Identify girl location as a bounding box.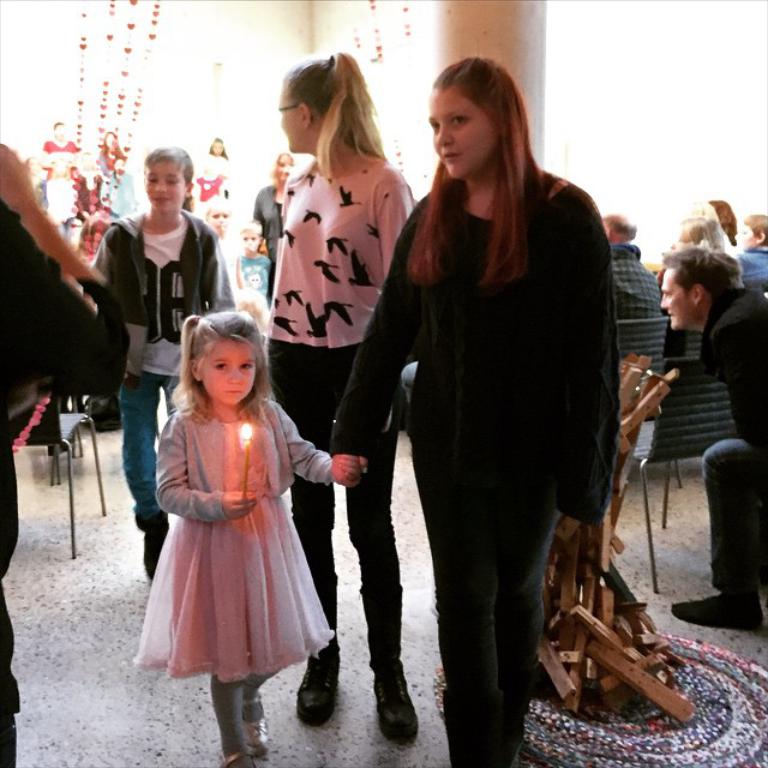
[202,199,251,302].
